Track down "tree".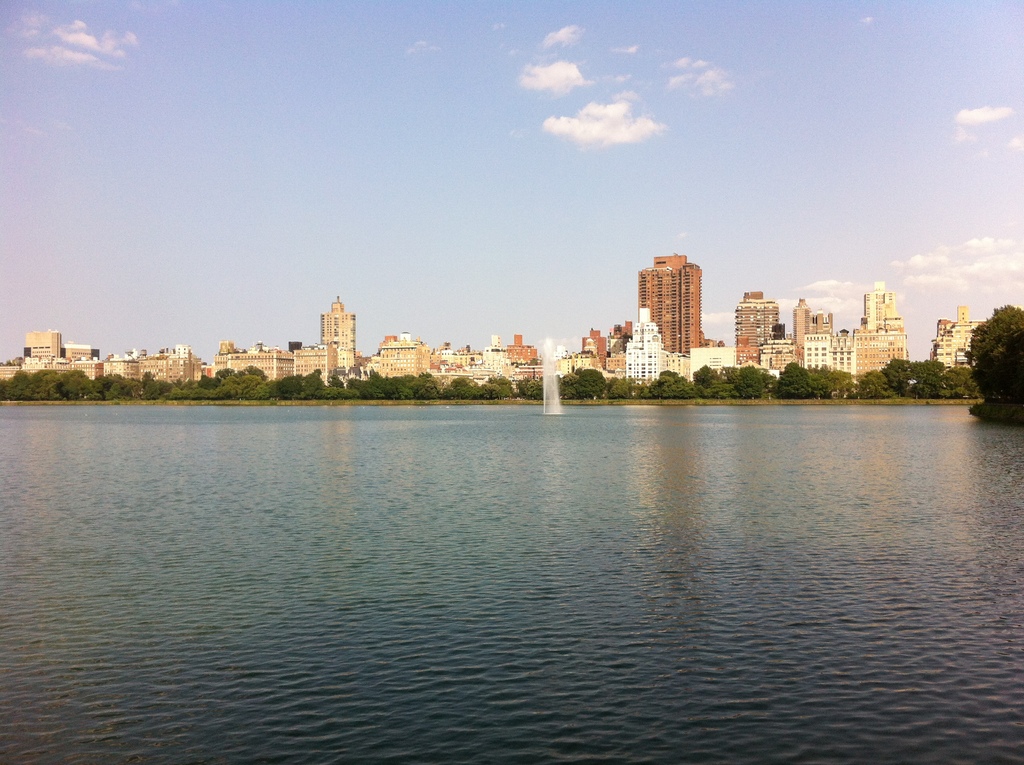
Tracked to <region>554, 366, 579, 402</region>.
